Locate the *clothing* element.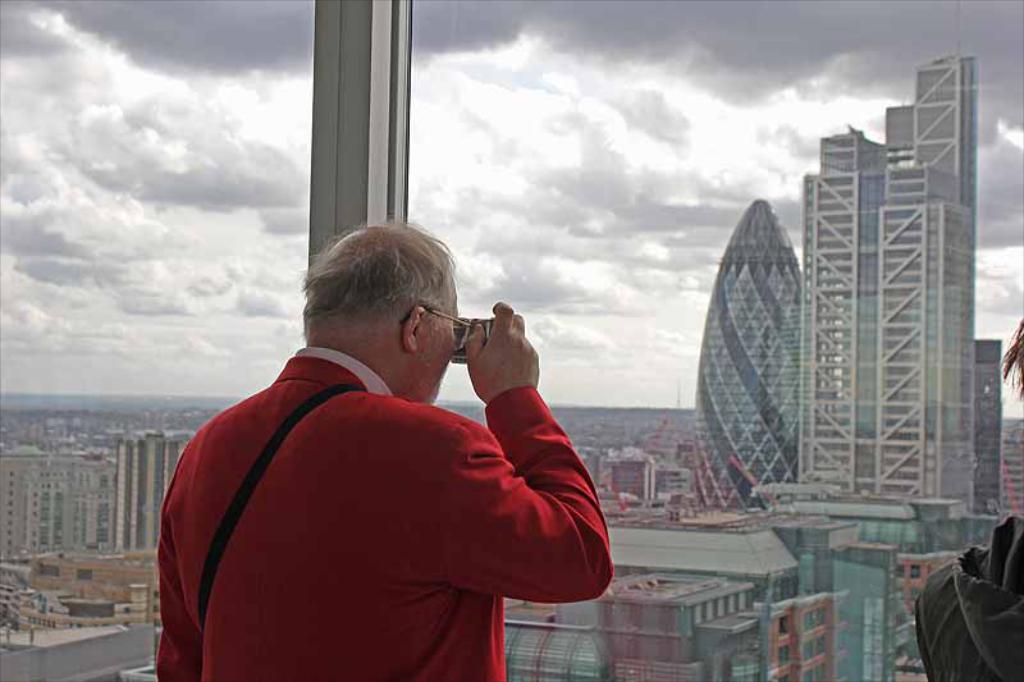
Element bbox: [150, 339, 616, 681].
